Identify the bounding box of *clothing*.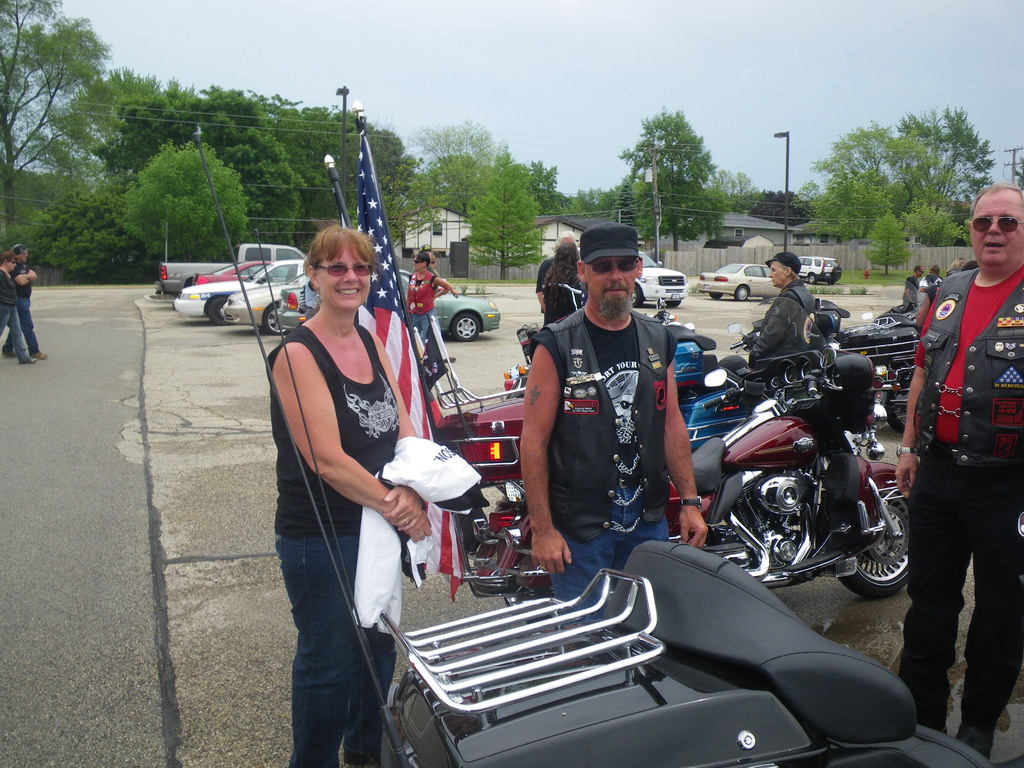
897:265:1023:733.
